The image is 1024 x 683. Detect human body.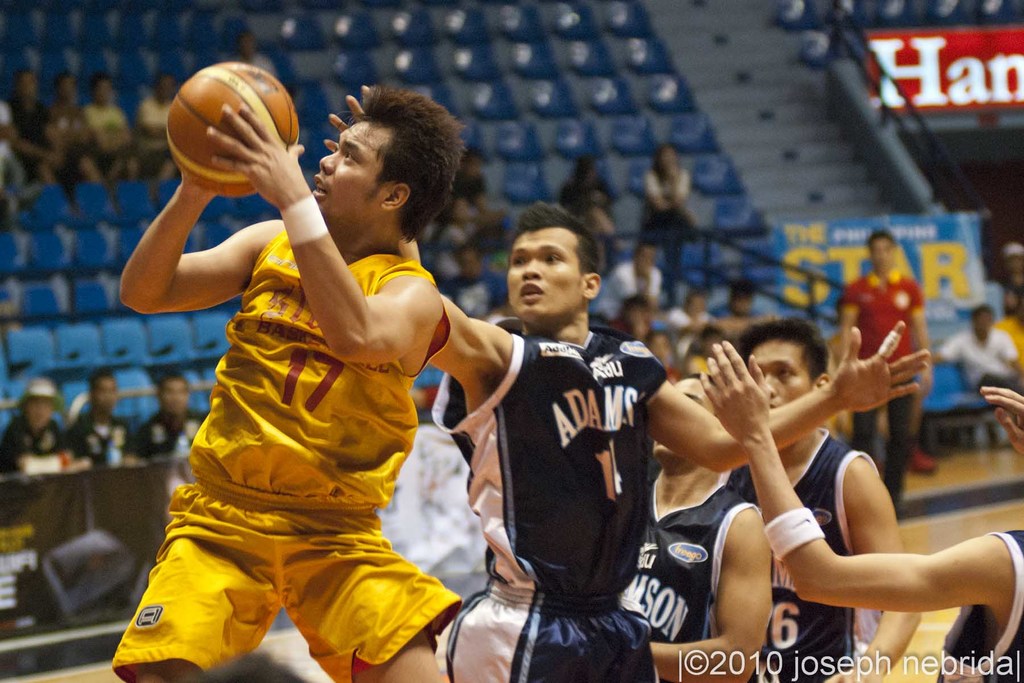
Detection: left=728, top=324, right=916, bottom=682.
